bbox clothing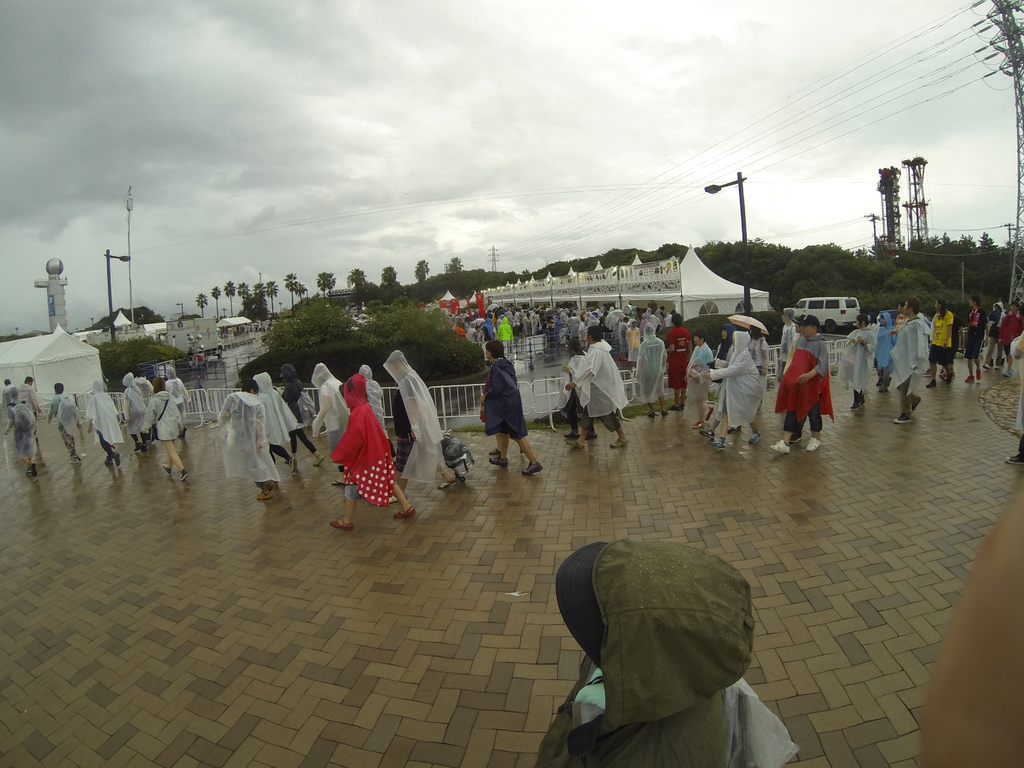
region(47, 387, 65, 420)
